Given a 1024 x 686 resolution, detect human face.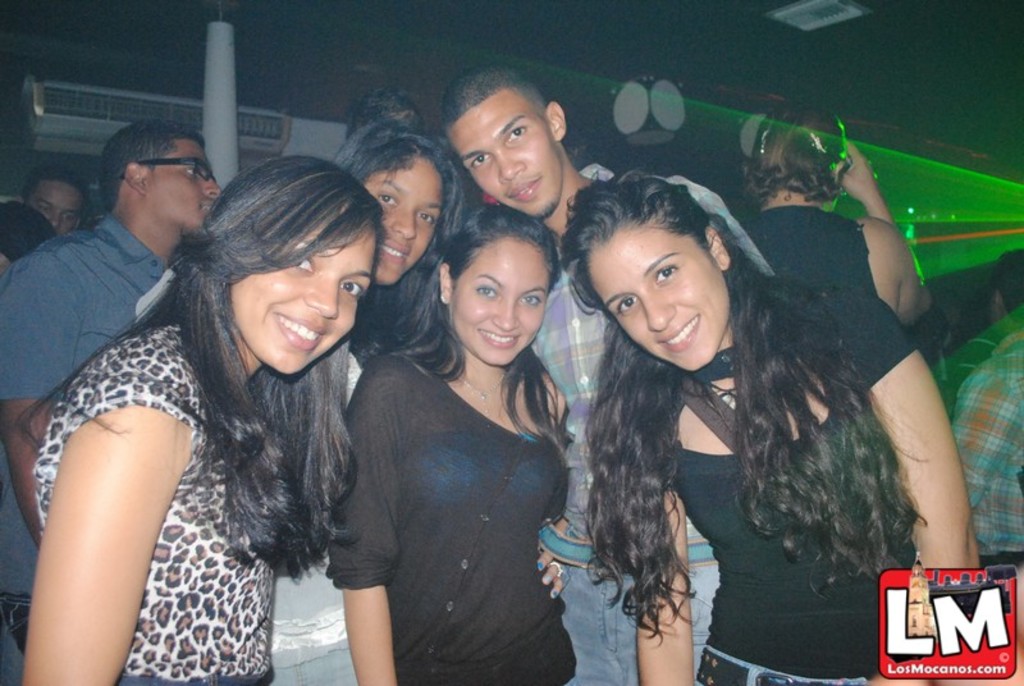
[24, 180, 87, 235].
